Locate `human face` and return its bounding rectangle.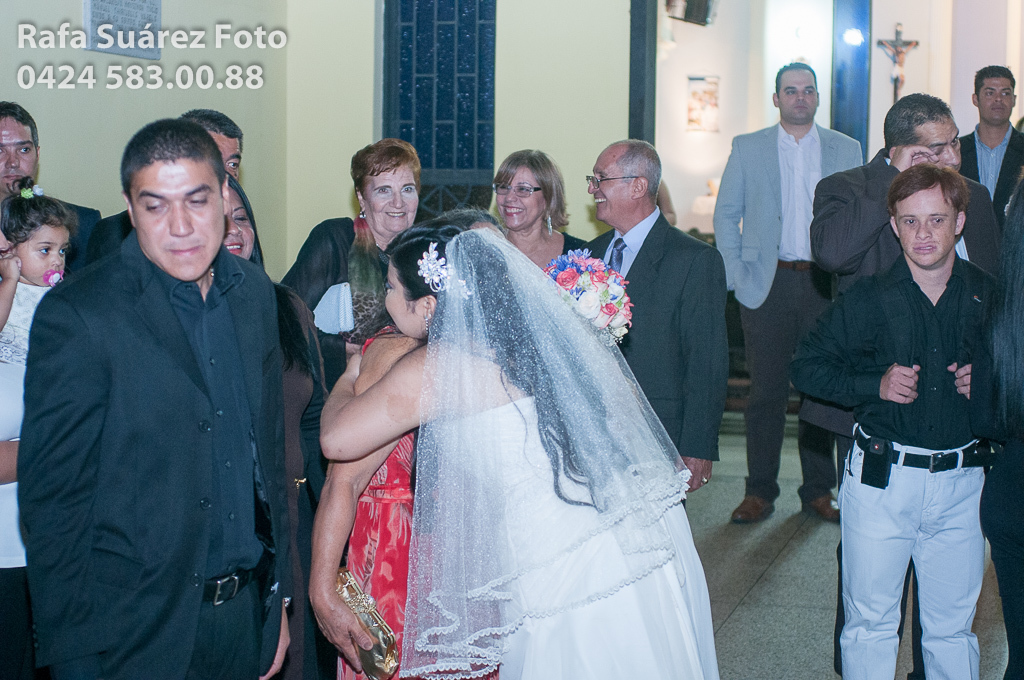
region(918, 116, 964, 169).
